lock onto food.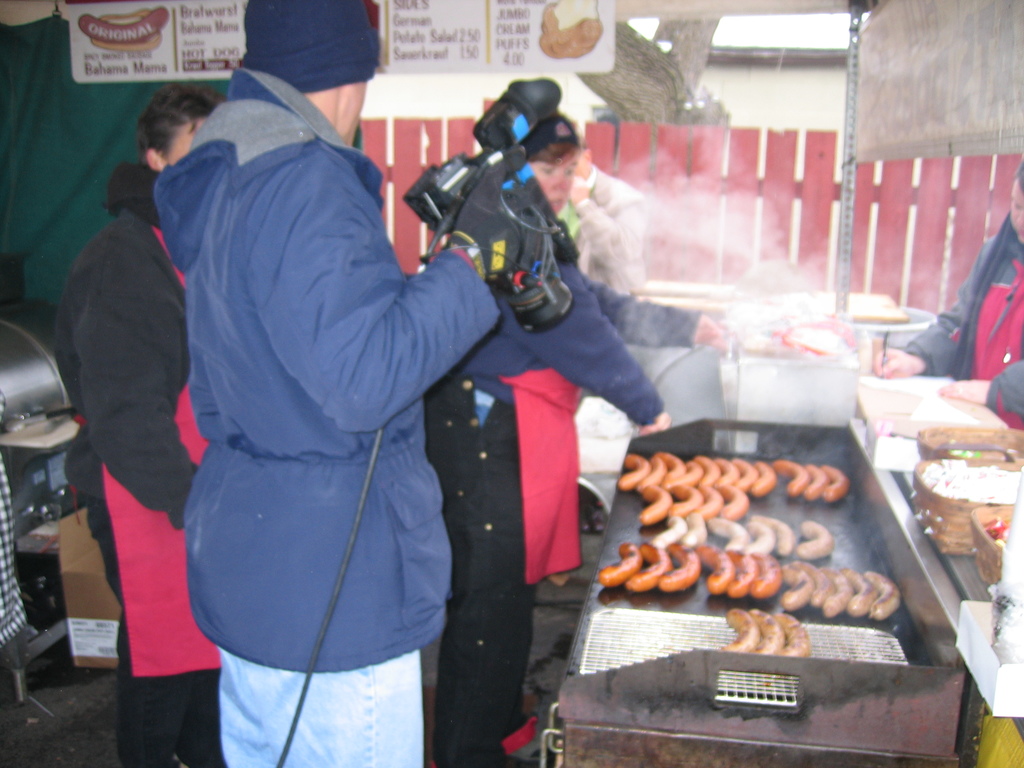
Locked: [800, 326, 858, 364].
